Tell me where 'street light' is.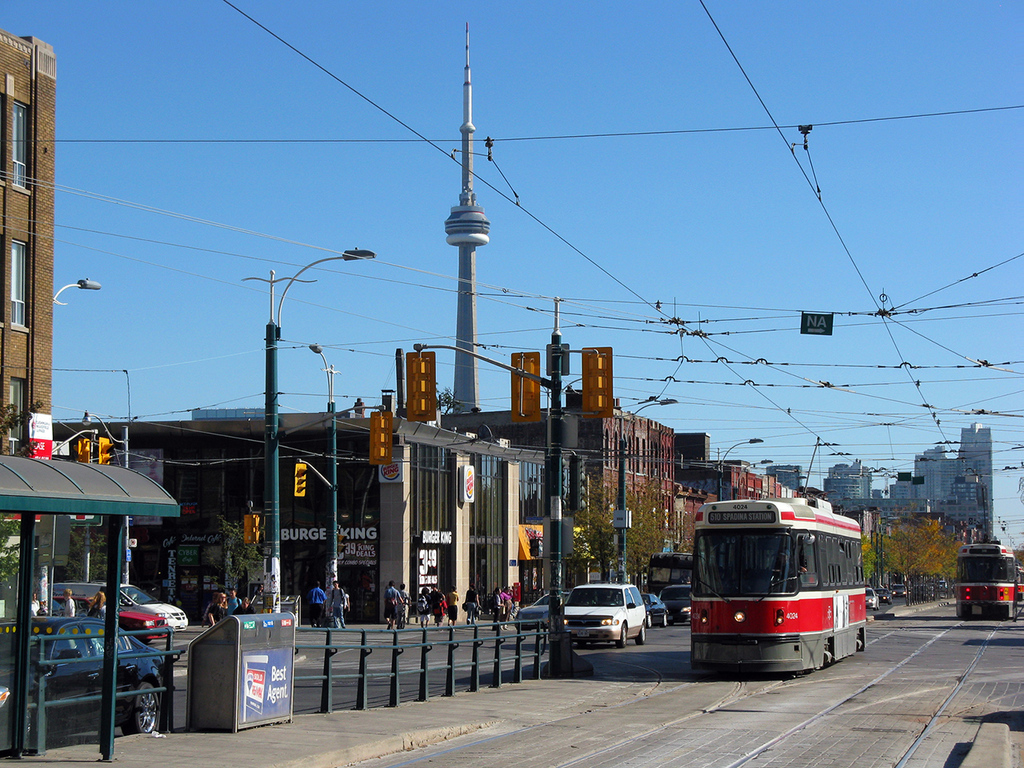
'street light' is at BBox(610, 398, 678, 582).
